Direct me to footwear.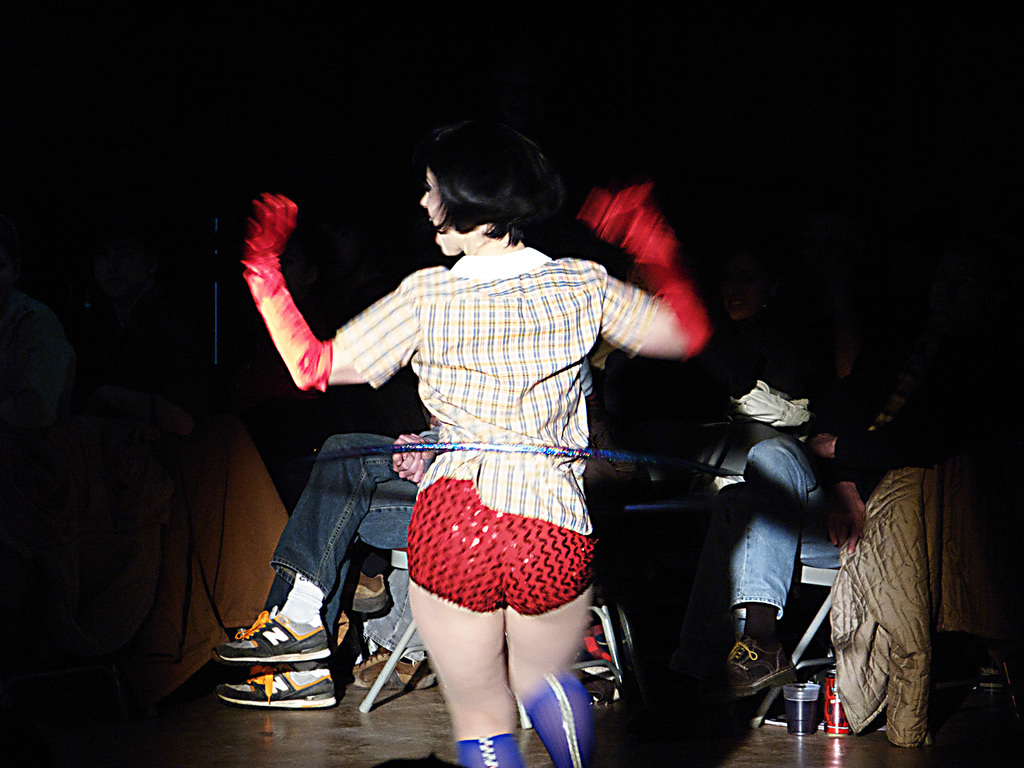
Direction: 341/572/388/619.
